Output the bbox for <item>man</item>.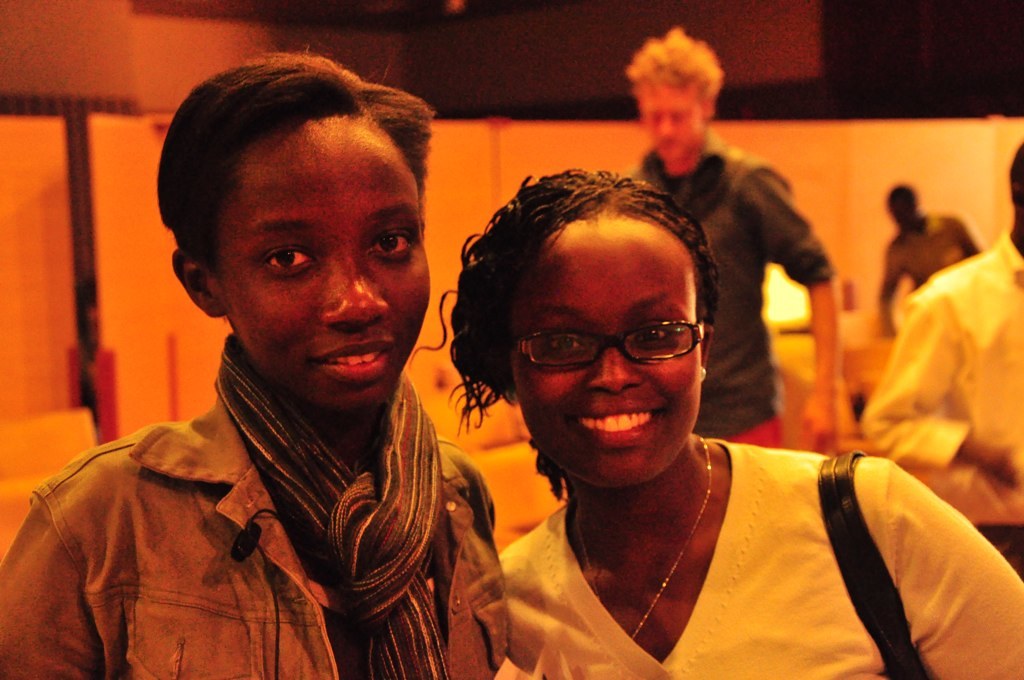
[882,176,984,339].
